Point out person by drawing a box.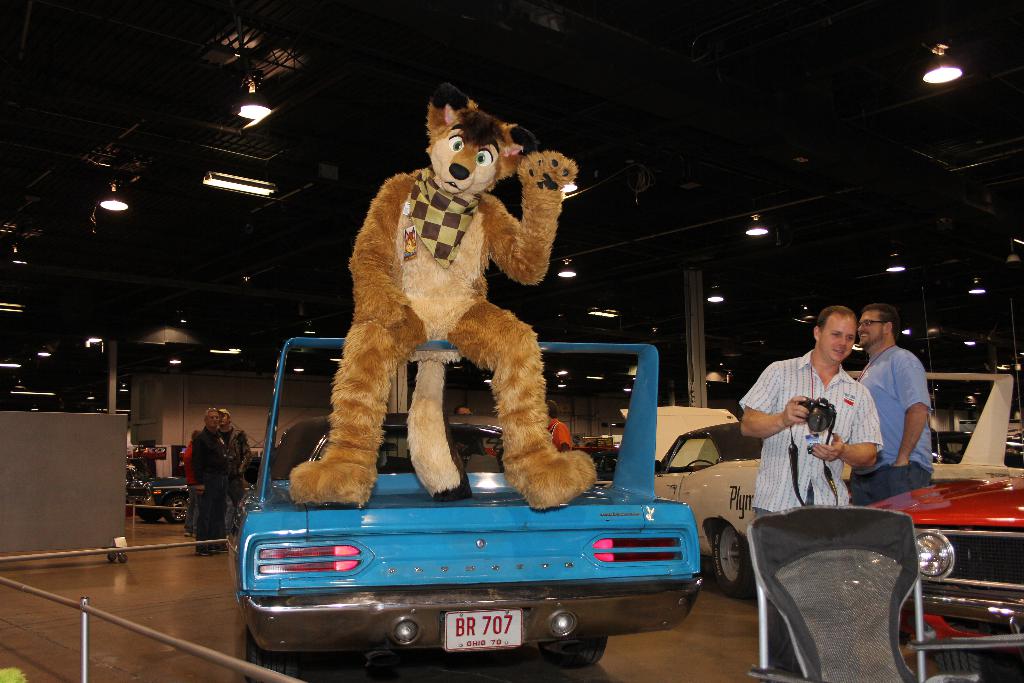
bbox=(737, 300, 884, 517).
